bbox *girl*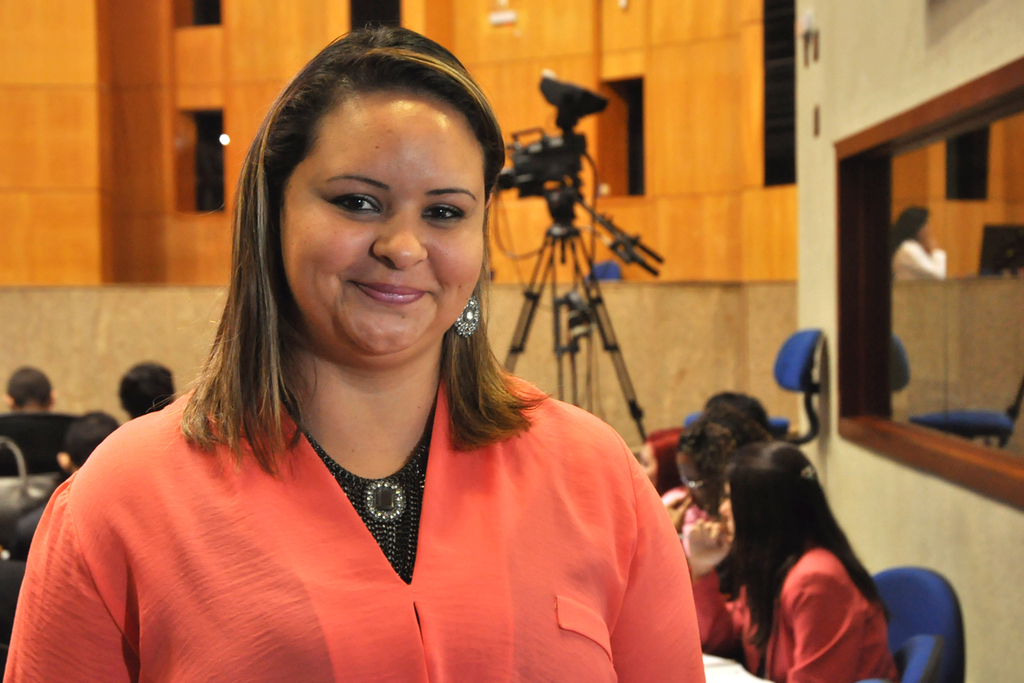
(x1=684, y1=441, x2=899, y2=682)
